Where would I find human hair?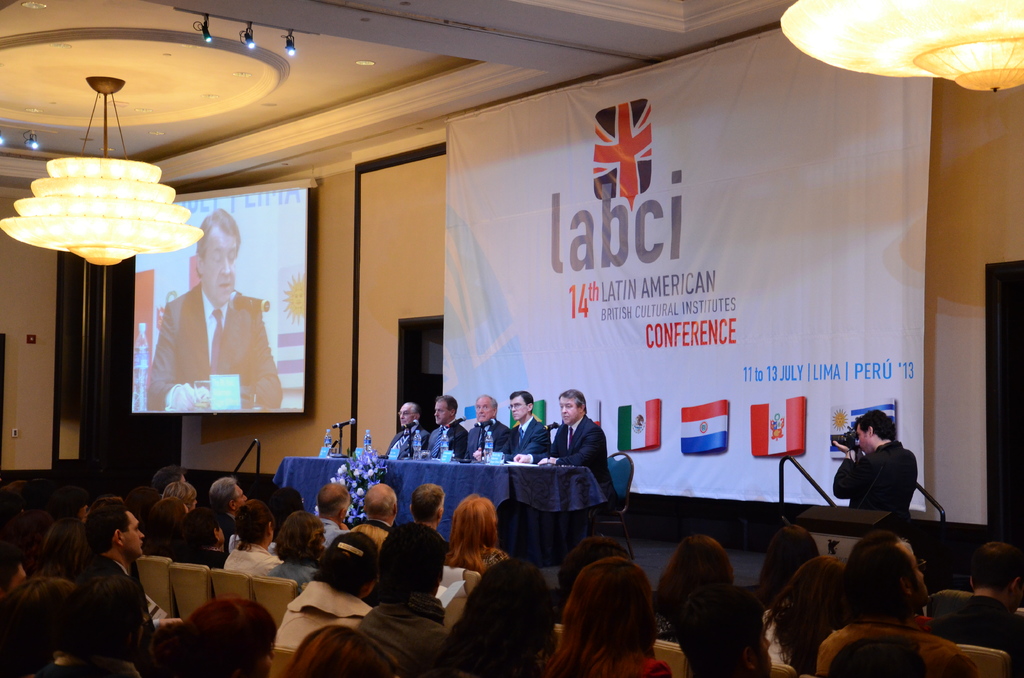
At BBox(197, 205, 242, 278).
